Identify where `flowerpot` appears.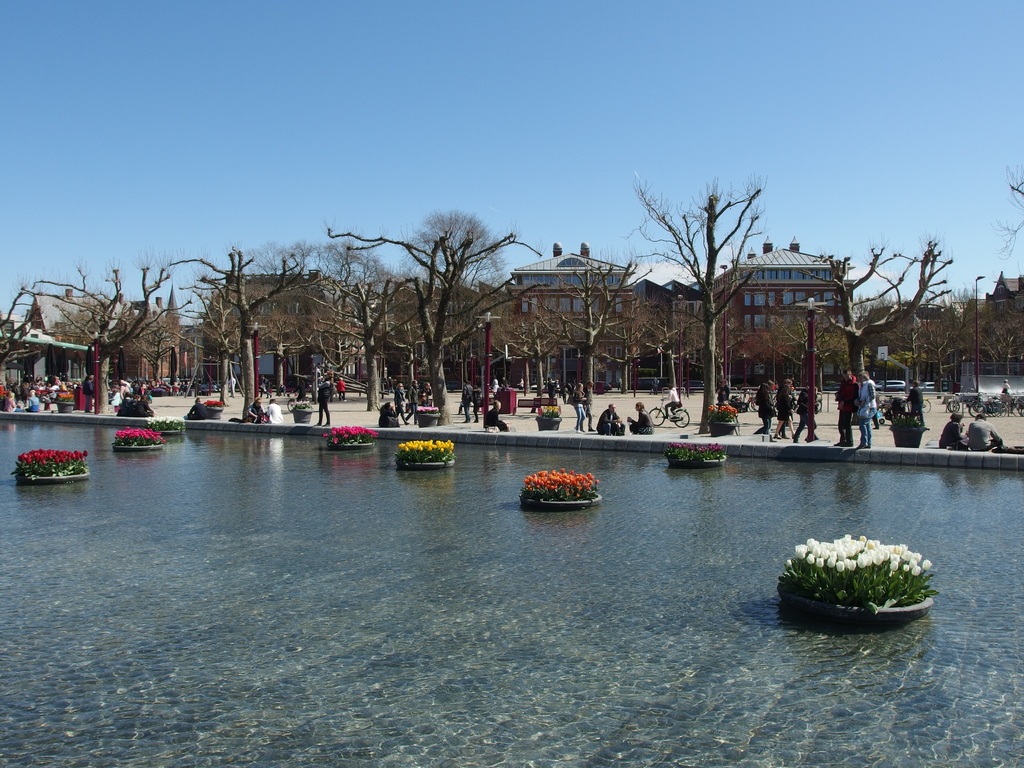
Appears at (left=328, top=438, right=376, bottom=452).
